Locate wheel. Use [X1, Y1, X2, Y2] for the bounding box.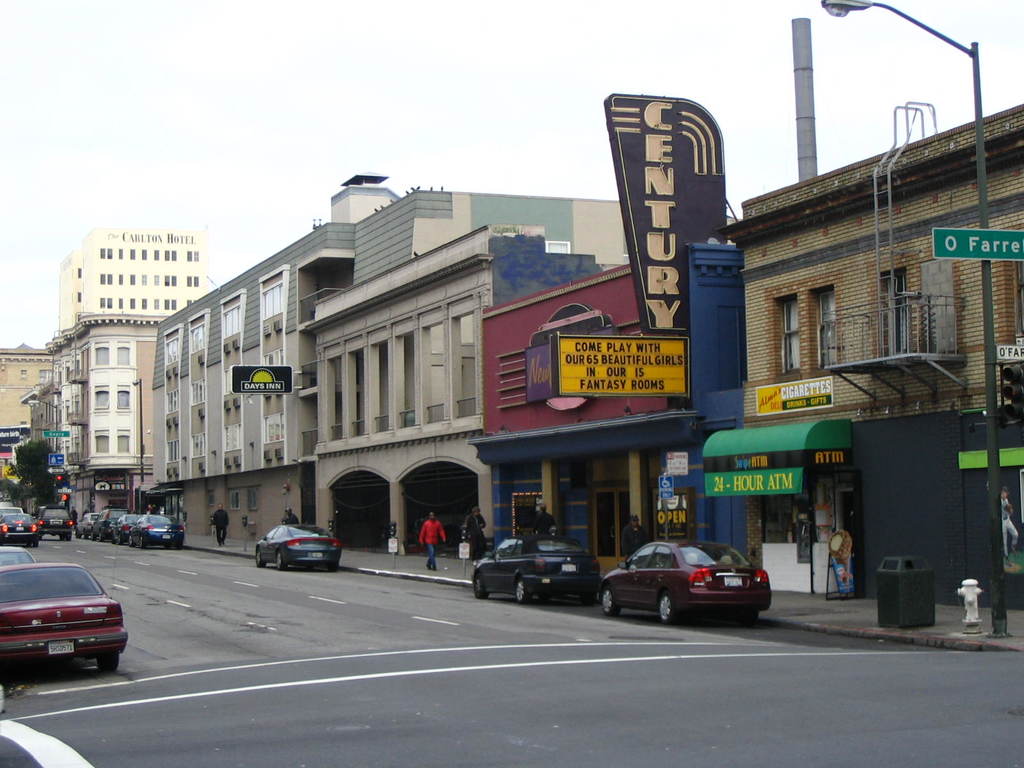
[100, 534, 103, 541].
